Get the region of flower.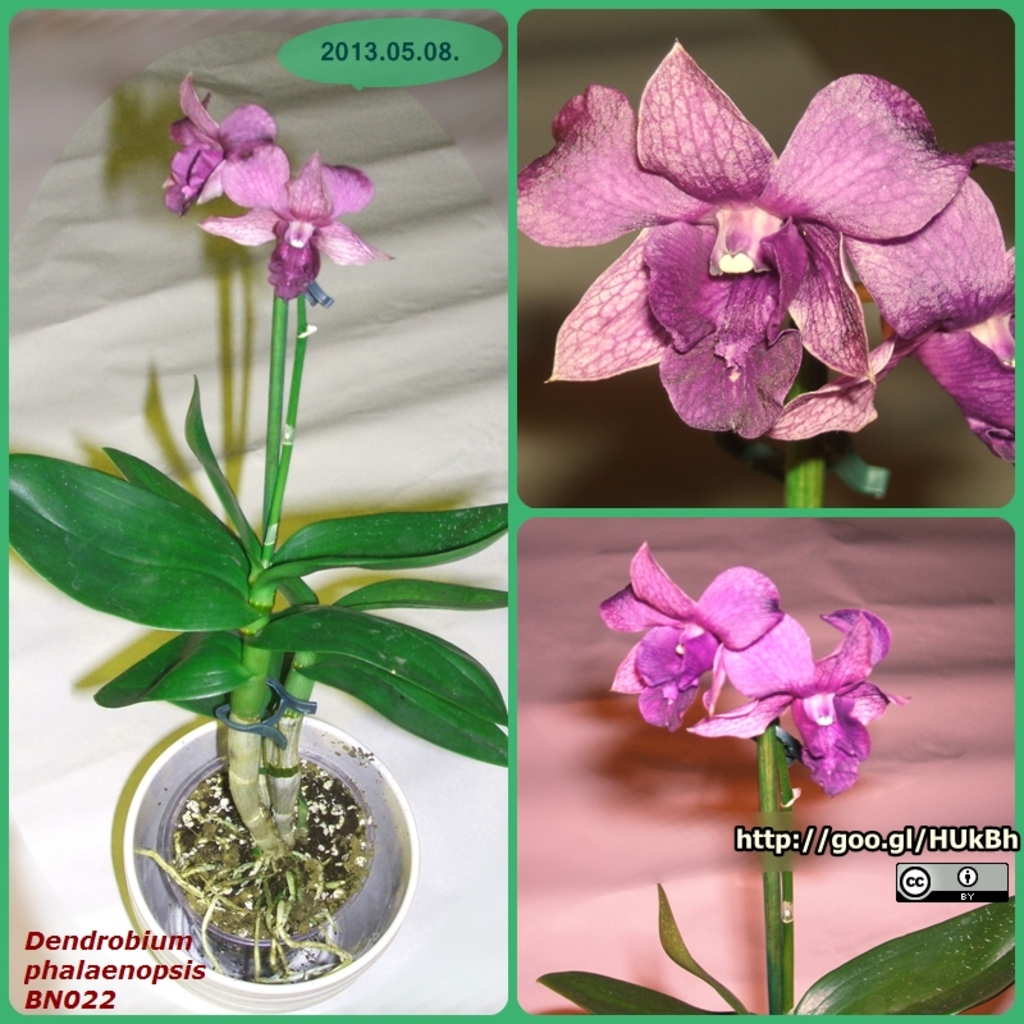
select_region(924, 141, 1015, 468).
